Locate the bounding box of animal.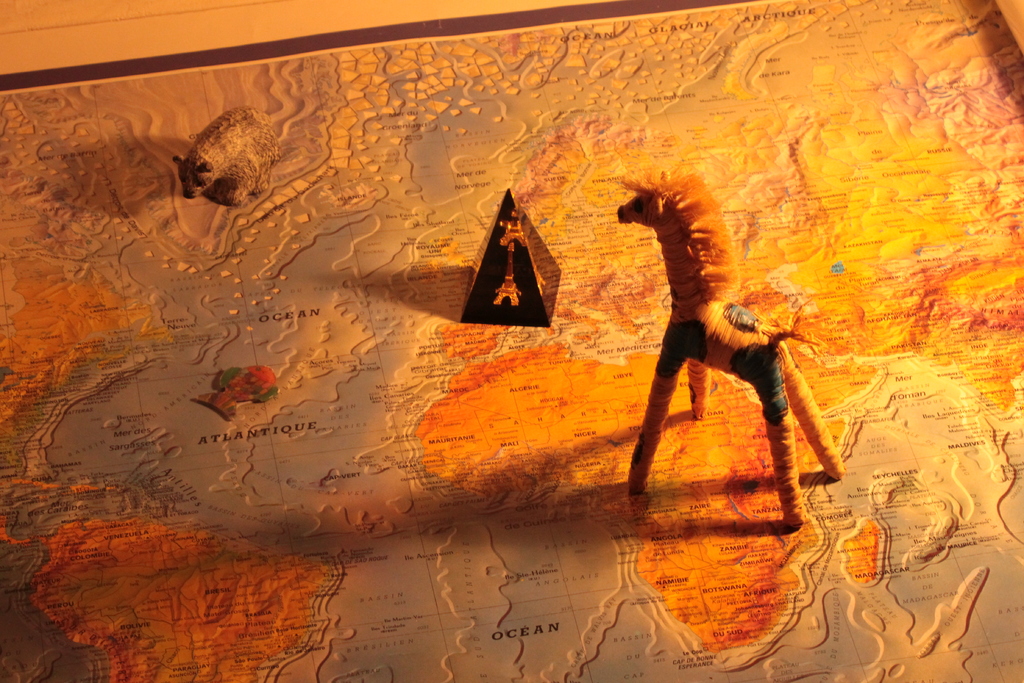
Bounding box: 620, 174, 847, 529.
